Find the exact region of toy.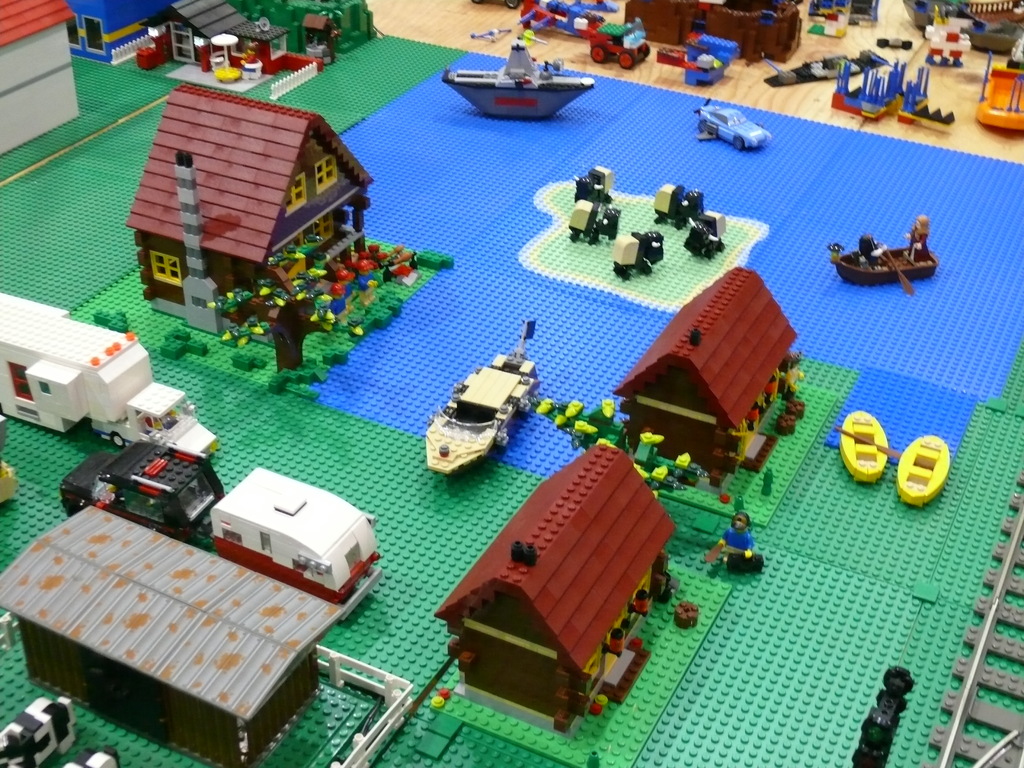
Exact region: 805:0:852:40.
